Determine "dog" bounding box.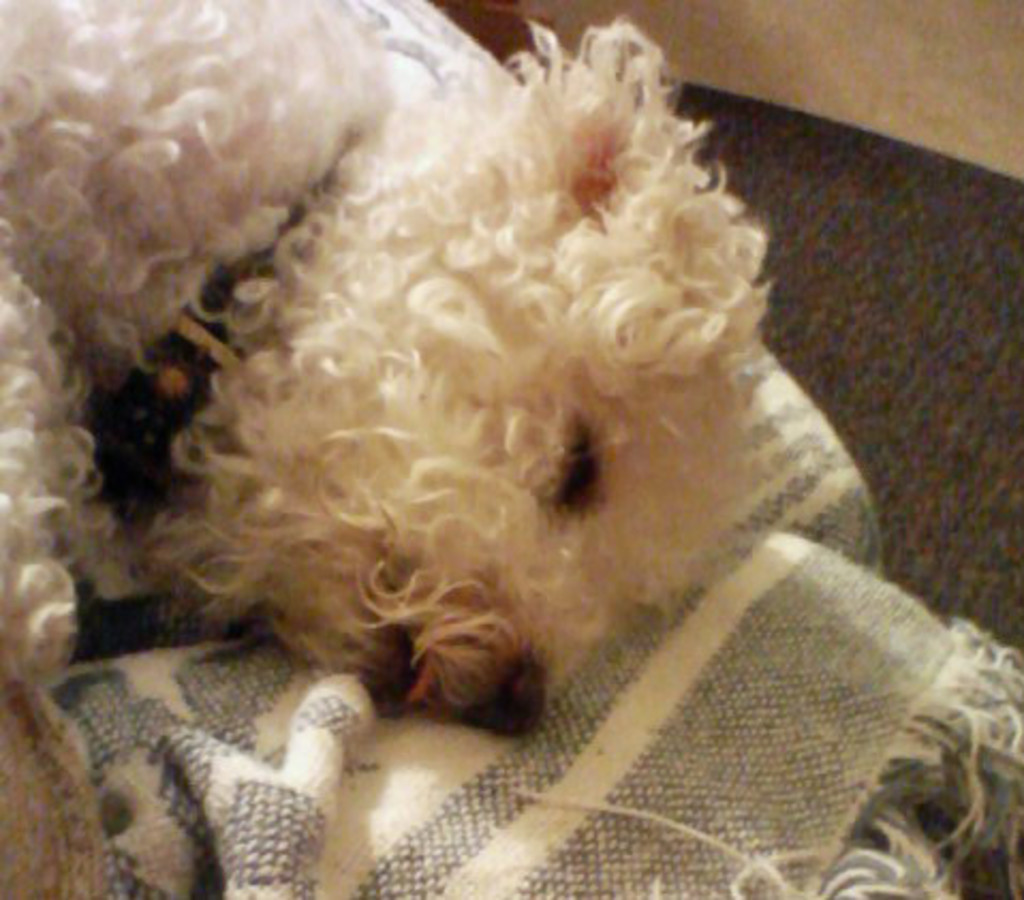
Determined: rect(0, 0, 789, 744).
